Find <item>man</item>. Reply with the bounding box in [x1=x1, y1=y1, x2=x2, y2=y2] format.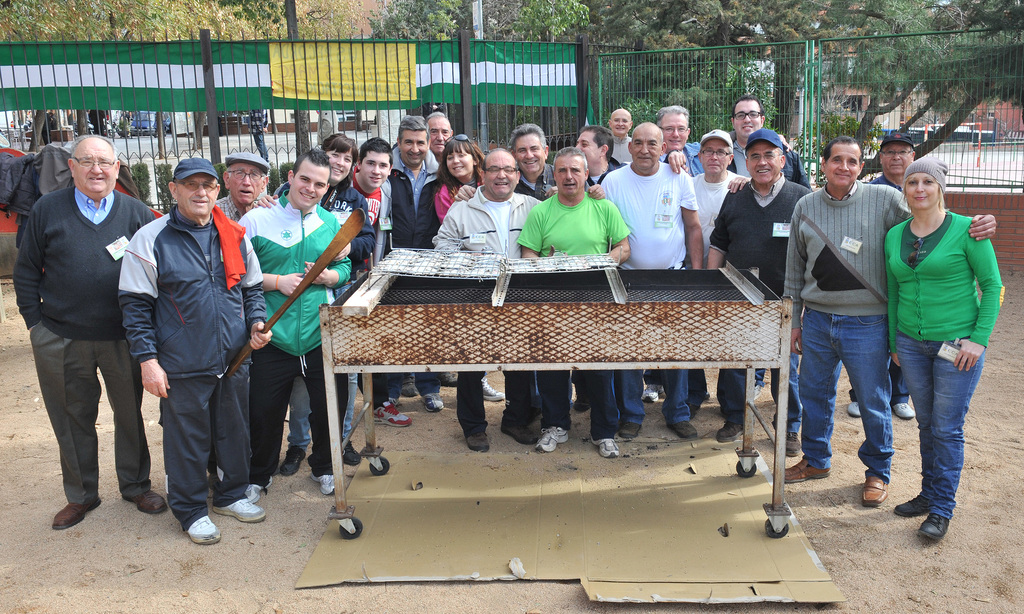
[x1=595, y1=124, x2=700, y2=435].
